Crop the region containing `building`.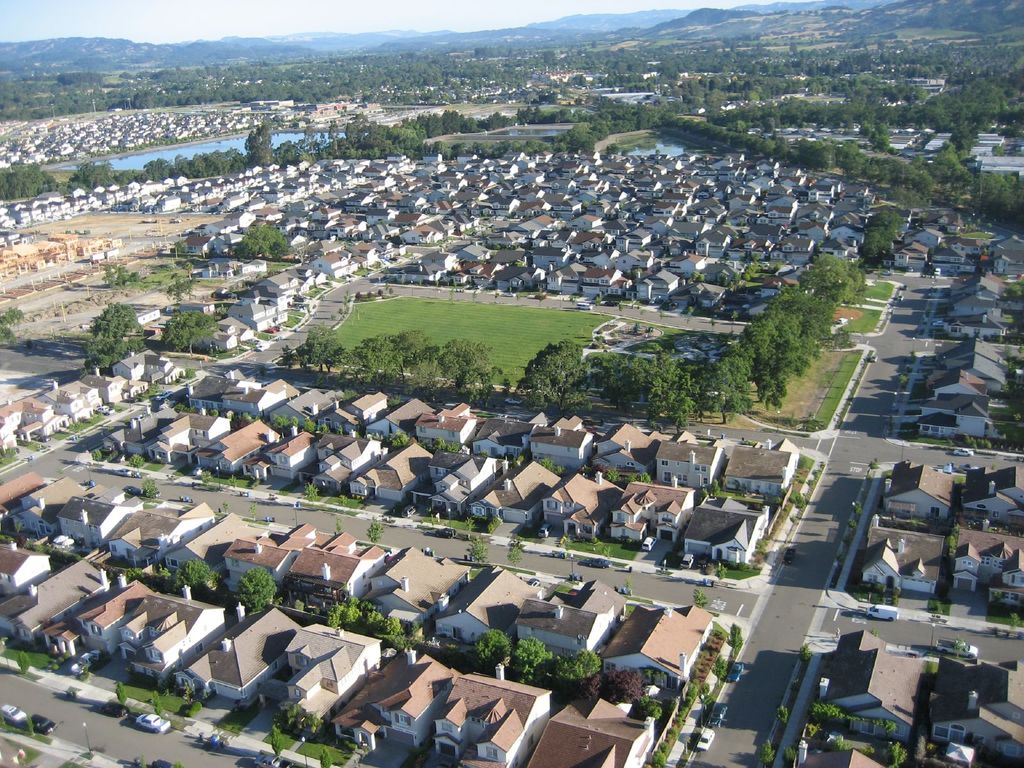
Crop region: bbox=[652, 424, 724, 484].
